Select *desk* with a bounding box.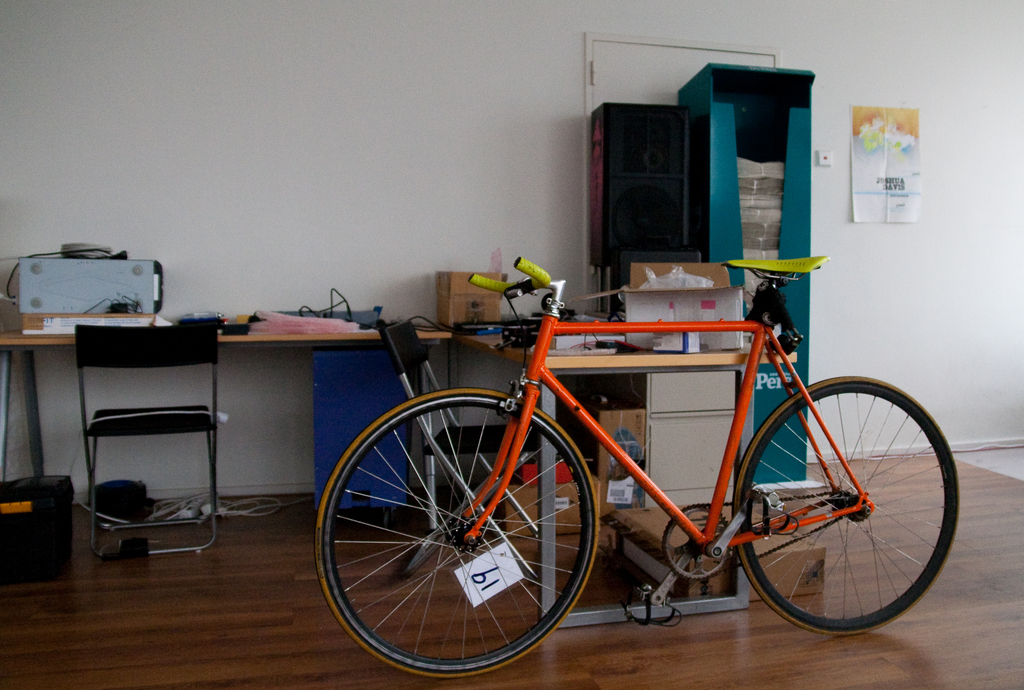
[0, 317, 449, 529].
